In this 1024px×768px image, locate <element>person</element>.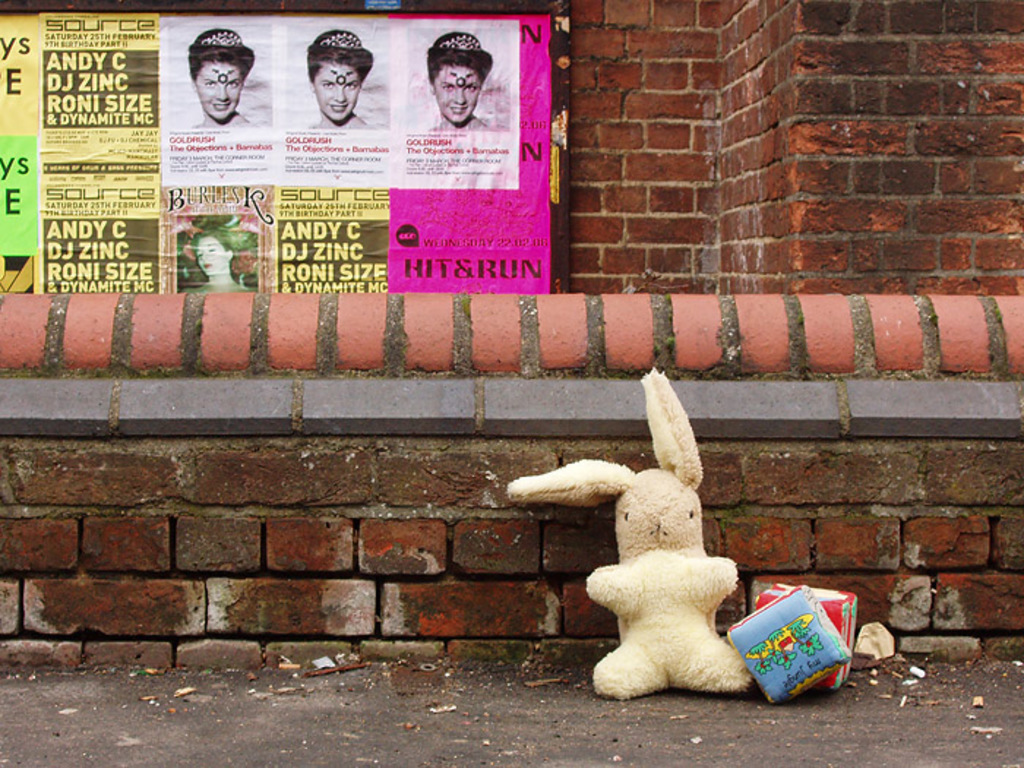
Bounding box: [left=190, top=34, right=252, bottom=123].
